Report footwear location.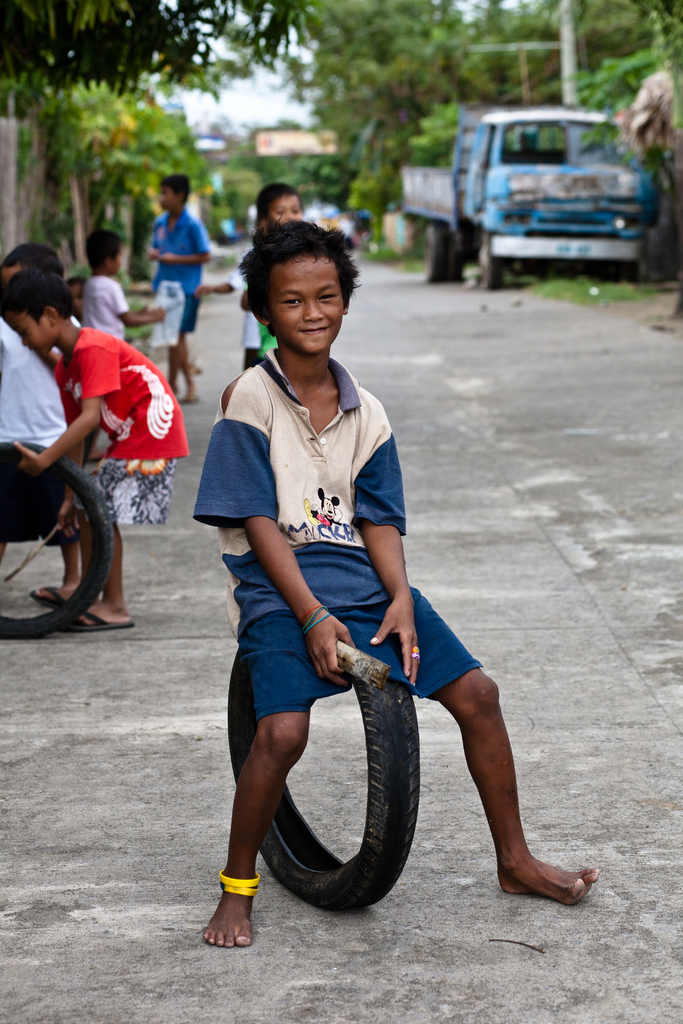
Report: box=[27, 580, 88, 615].
